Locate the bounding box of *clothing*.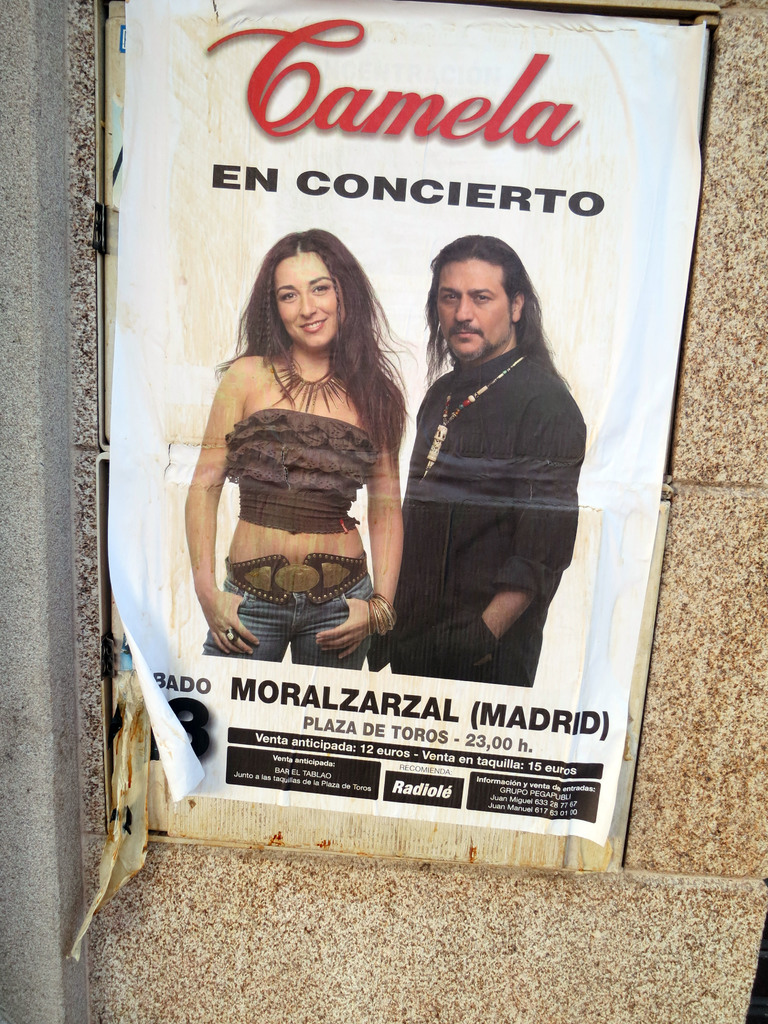
Bounding box: [383, 356, 589, 696].
